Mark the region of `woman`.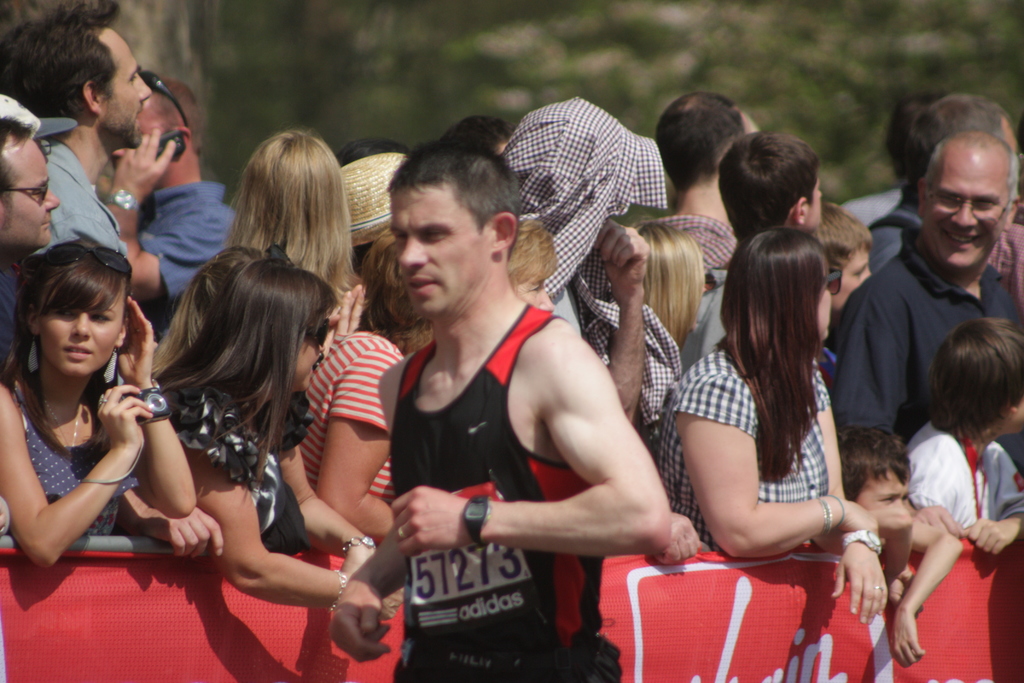
Region: locate(147, 250, 410, 638).
